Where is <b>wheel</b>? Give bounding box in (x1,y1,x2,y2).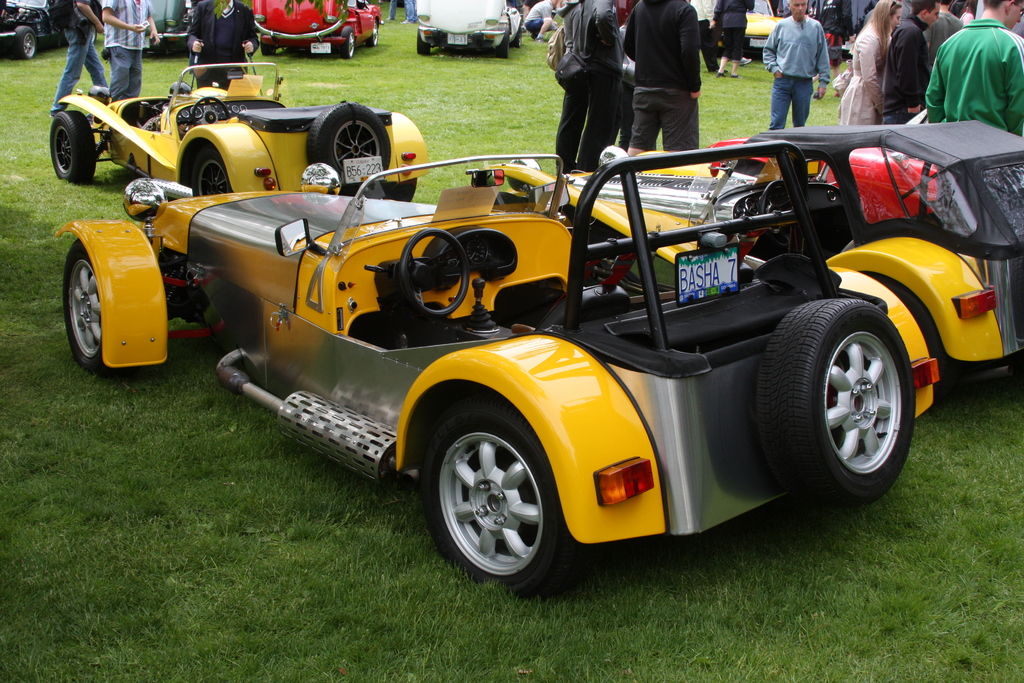
(760,300,913,505).
